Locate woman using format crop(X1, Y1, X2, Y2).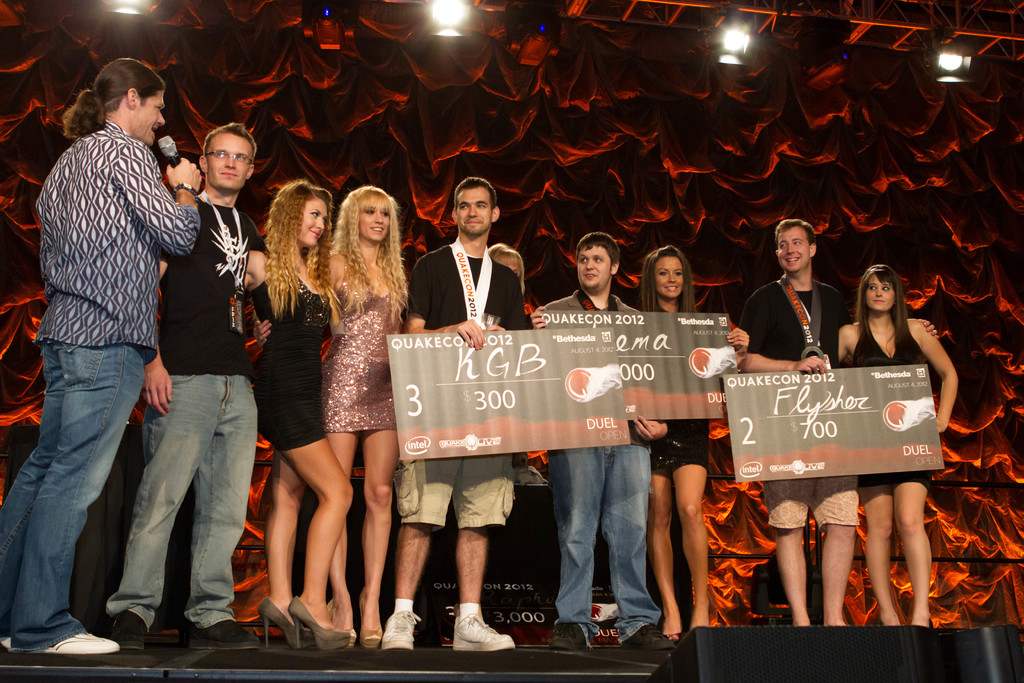
crop(241, 178, 360, 651).
